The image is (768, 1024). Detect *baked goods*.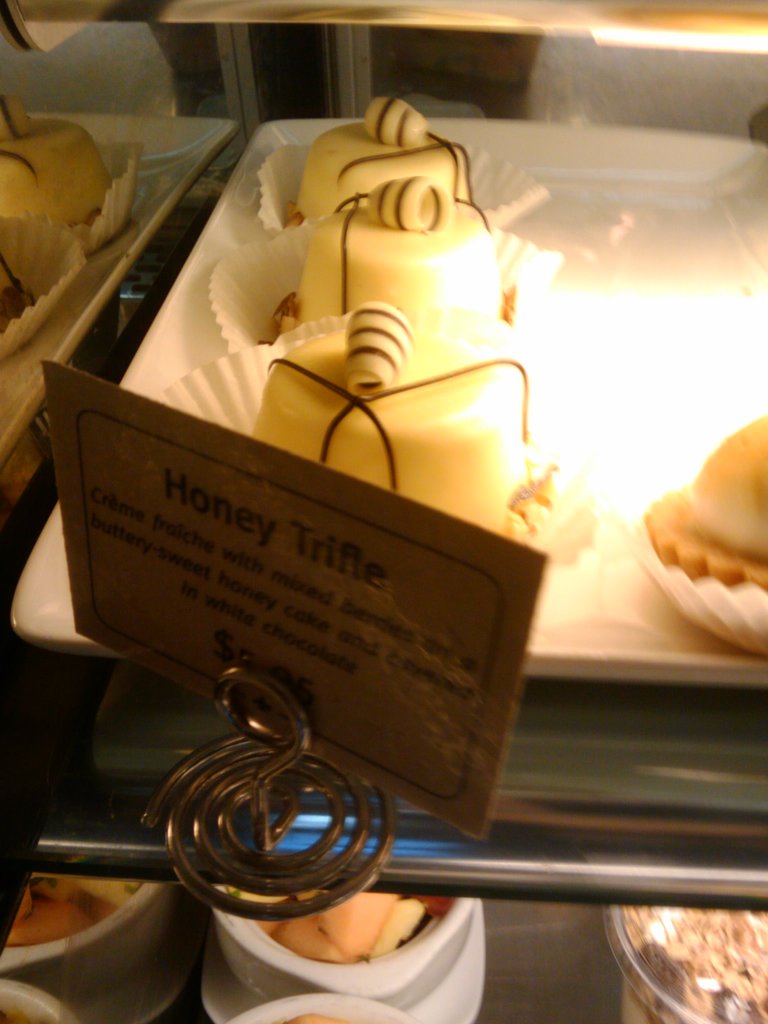
Detection: bbox=(0, 255, 43, 340).
